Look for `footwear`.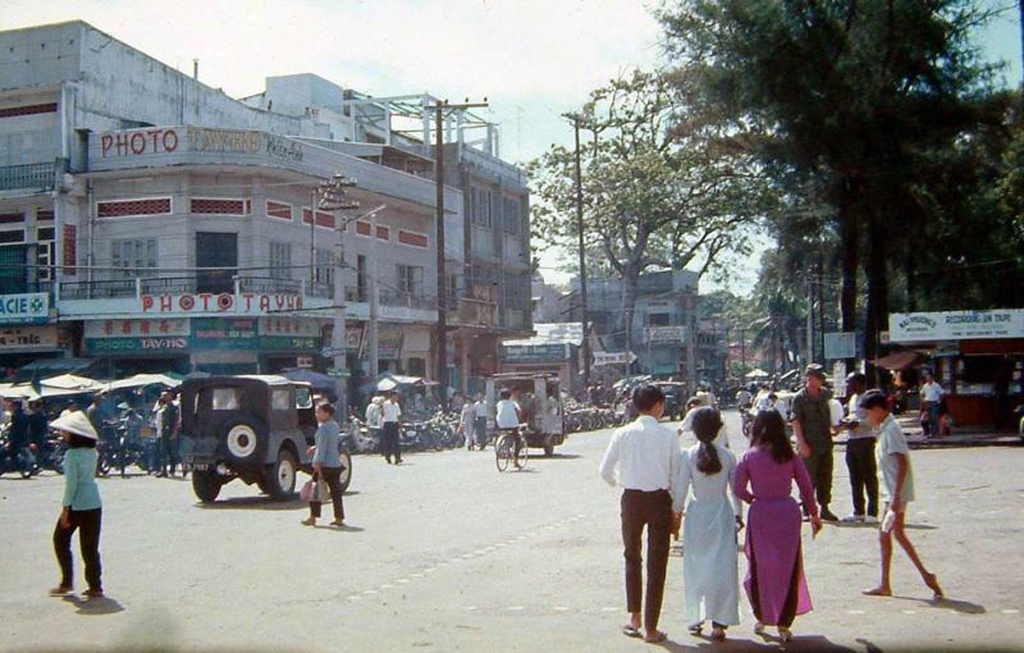
Found: bbox=[685, 624, 707, 637].
